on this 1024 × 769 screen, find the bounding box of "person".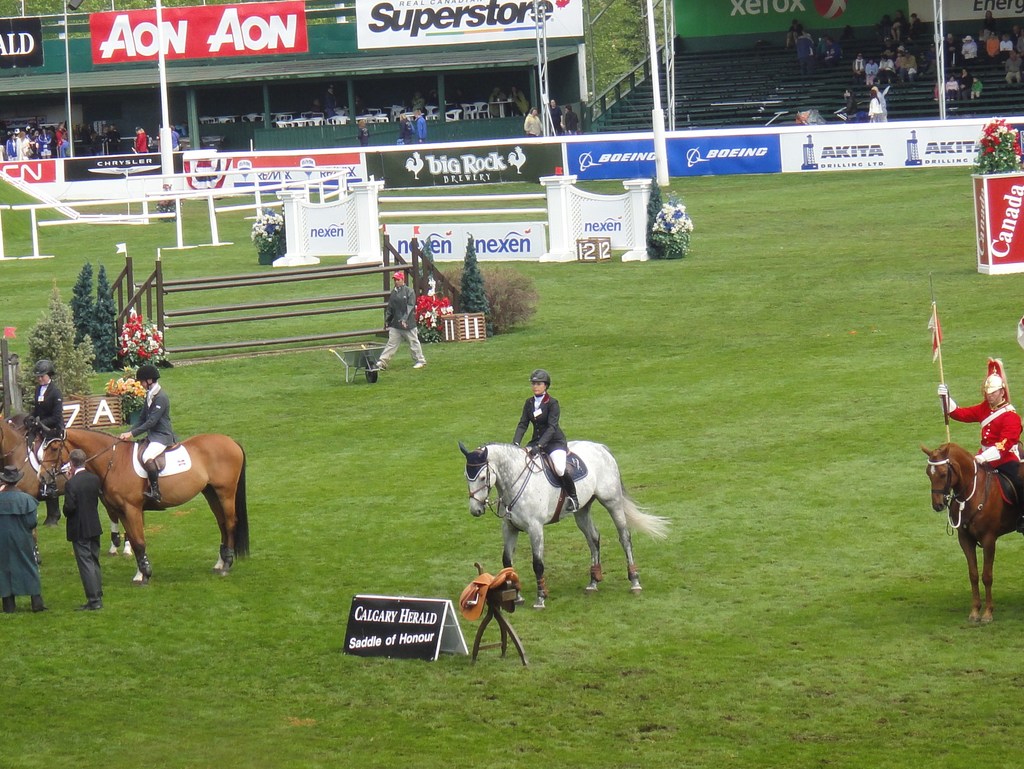
Bounding box: 374:265:433:371.
